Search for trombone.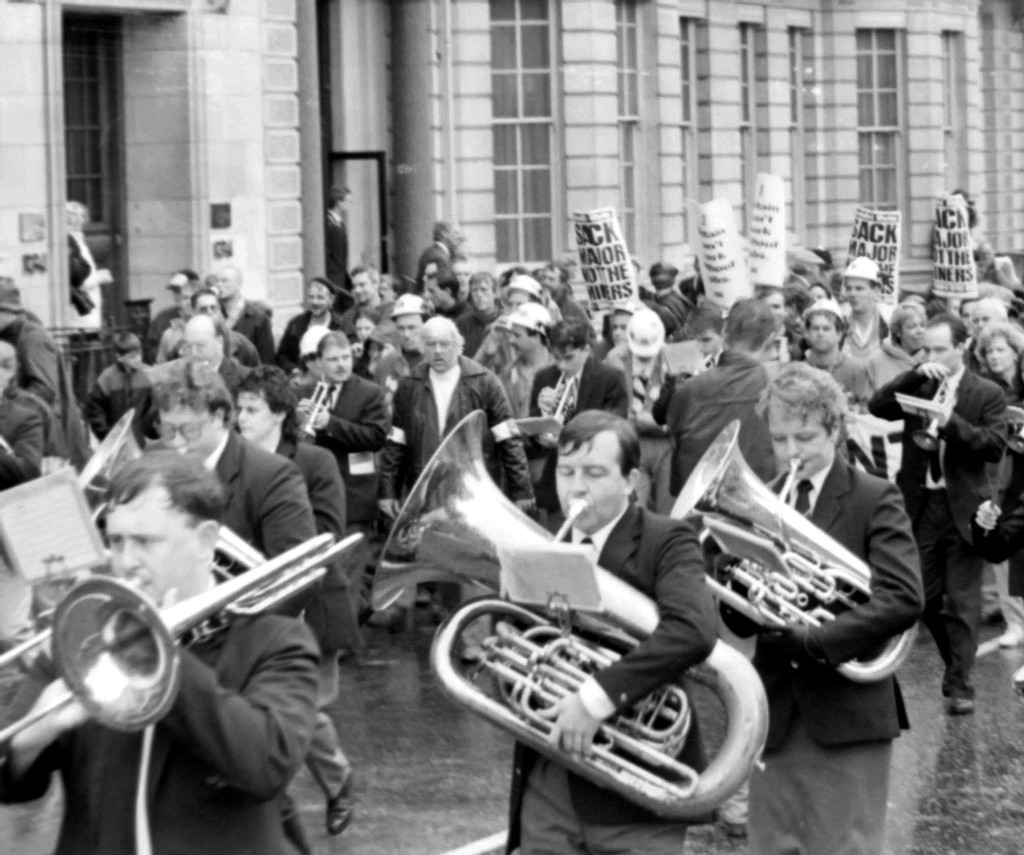
Found at [0,530,364,744].
